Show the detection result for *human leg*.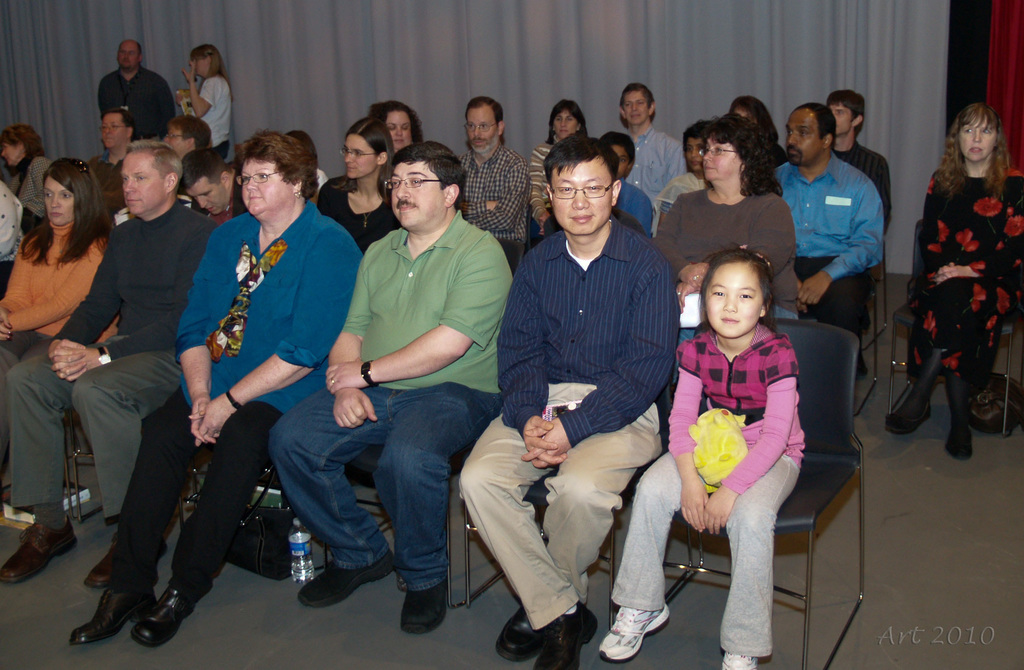
949:379:974:462.
